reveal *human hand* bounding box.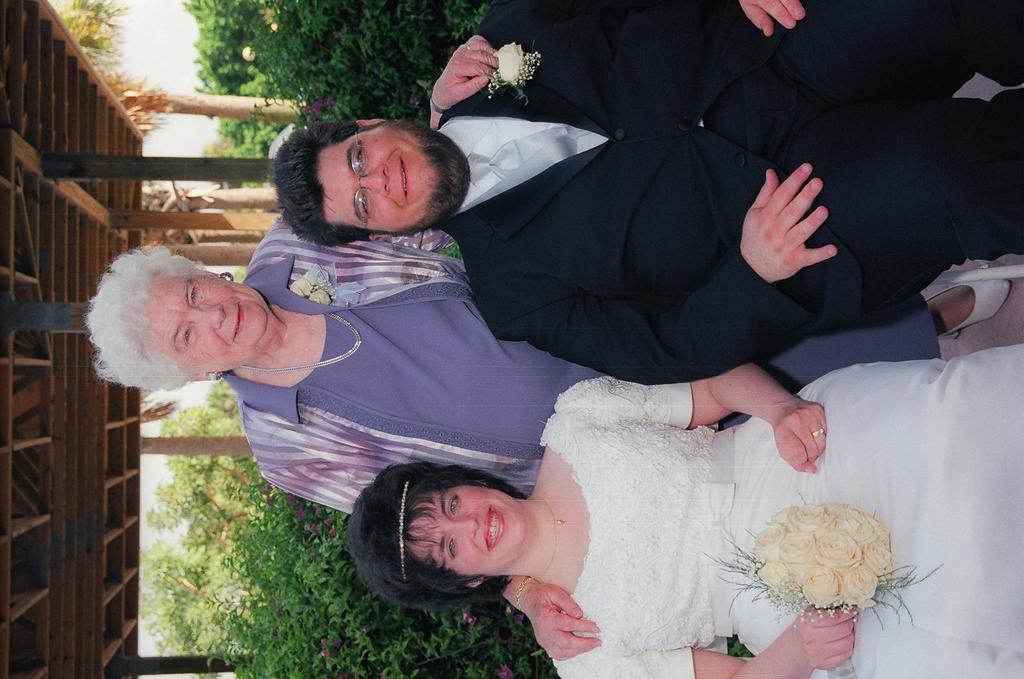
Revealed: l=793, t=602, r=859, b=670.
